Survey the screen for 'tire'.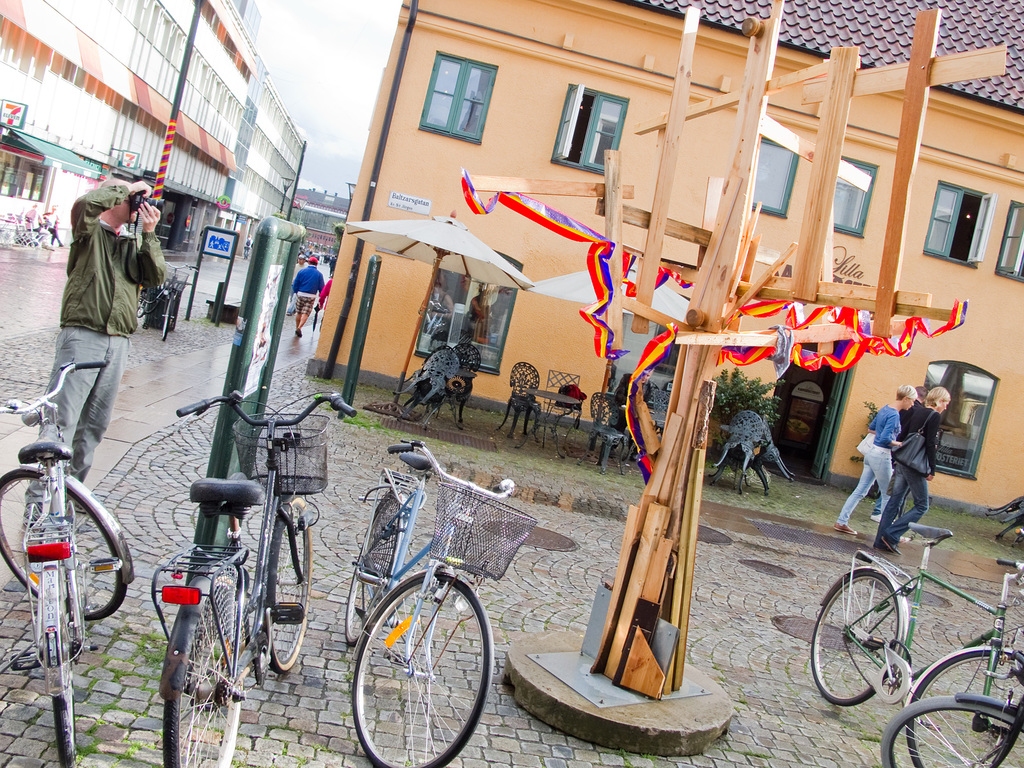
Survey found: BBox(38, 224, 62, 252).
